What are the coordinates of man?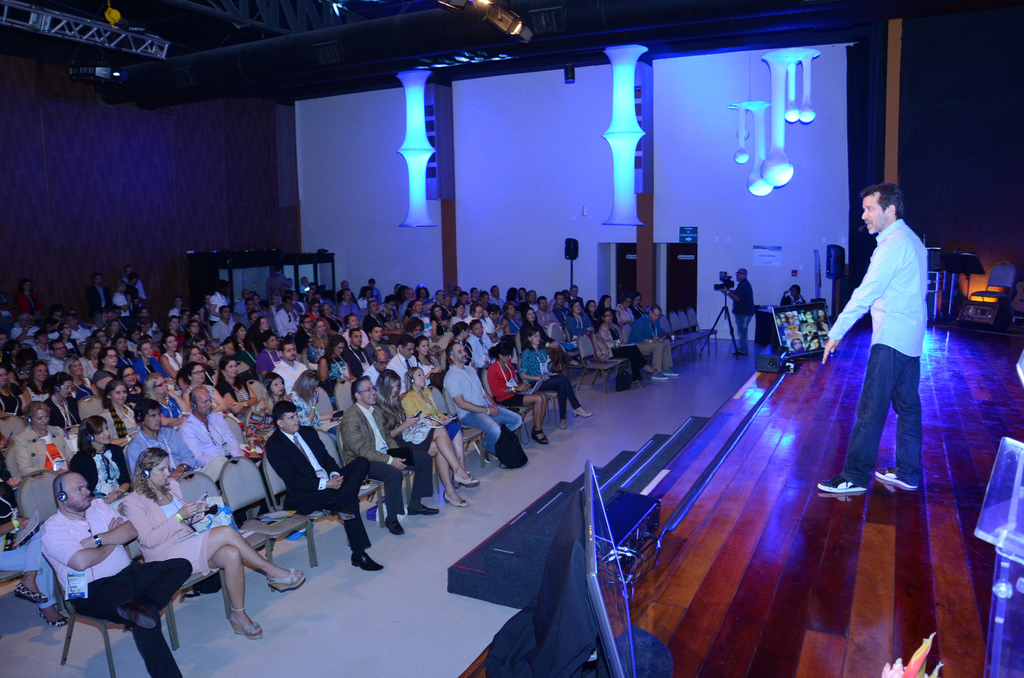
[left=275, top=300, right=297, bottom=335].
